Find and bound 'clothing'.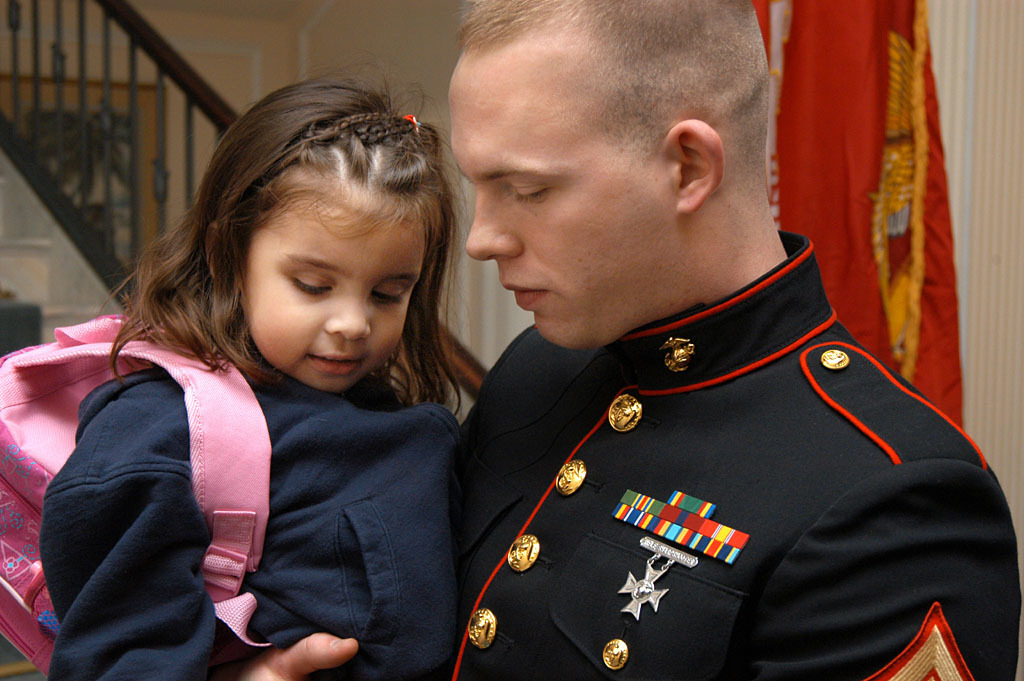
Bound: 440/249/988/656.
